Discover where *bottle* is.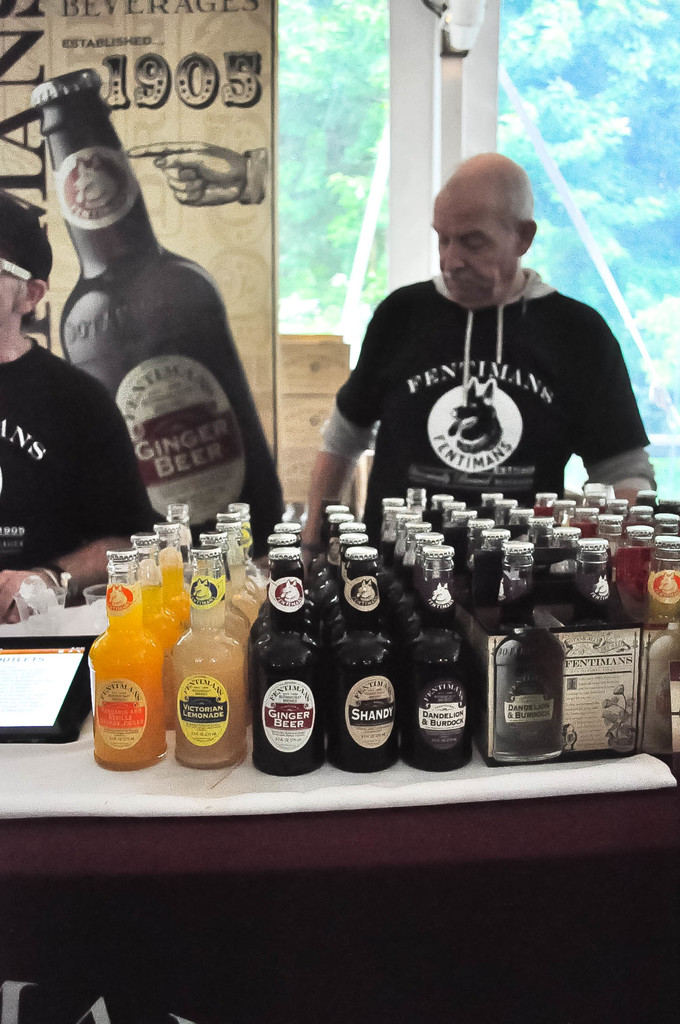
Discovered at select_region(410, 588, 489, 782).
